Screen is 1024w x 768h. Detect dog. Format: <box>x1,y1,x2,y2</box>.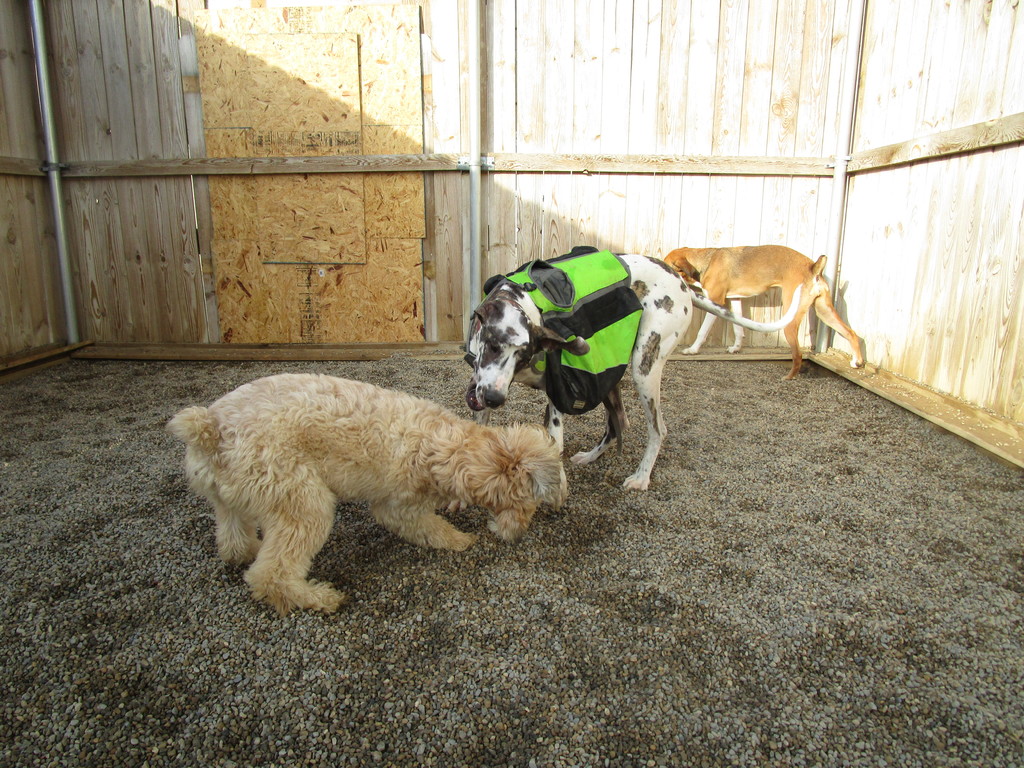
<box>467,253,805,492</box>.
